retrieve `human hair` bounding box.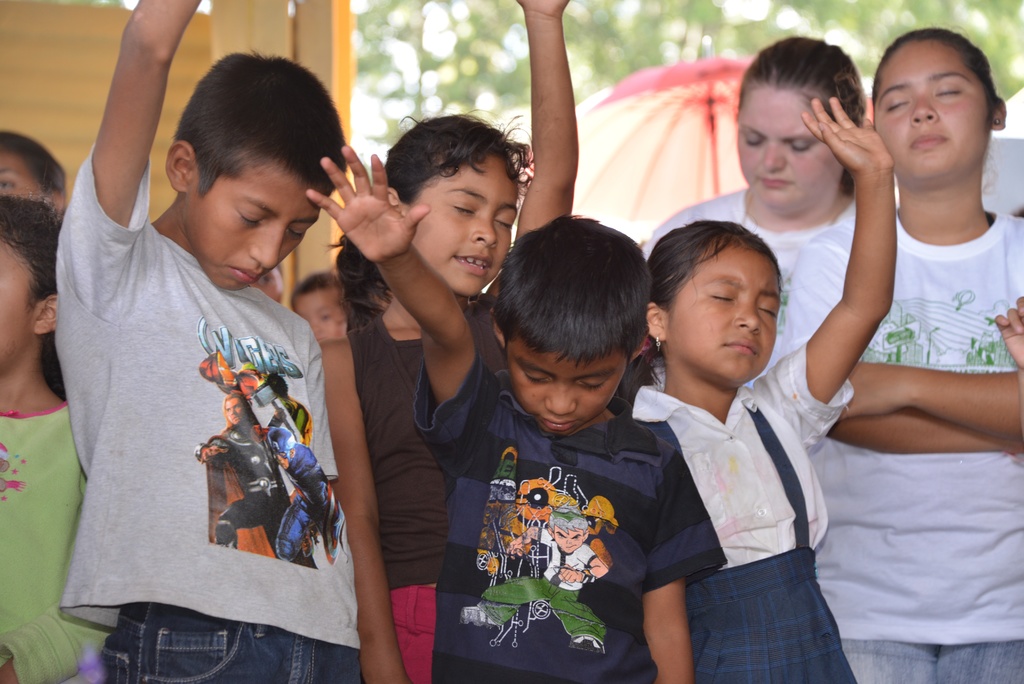
Bounding box: box=[0, 190, 70, 405].
